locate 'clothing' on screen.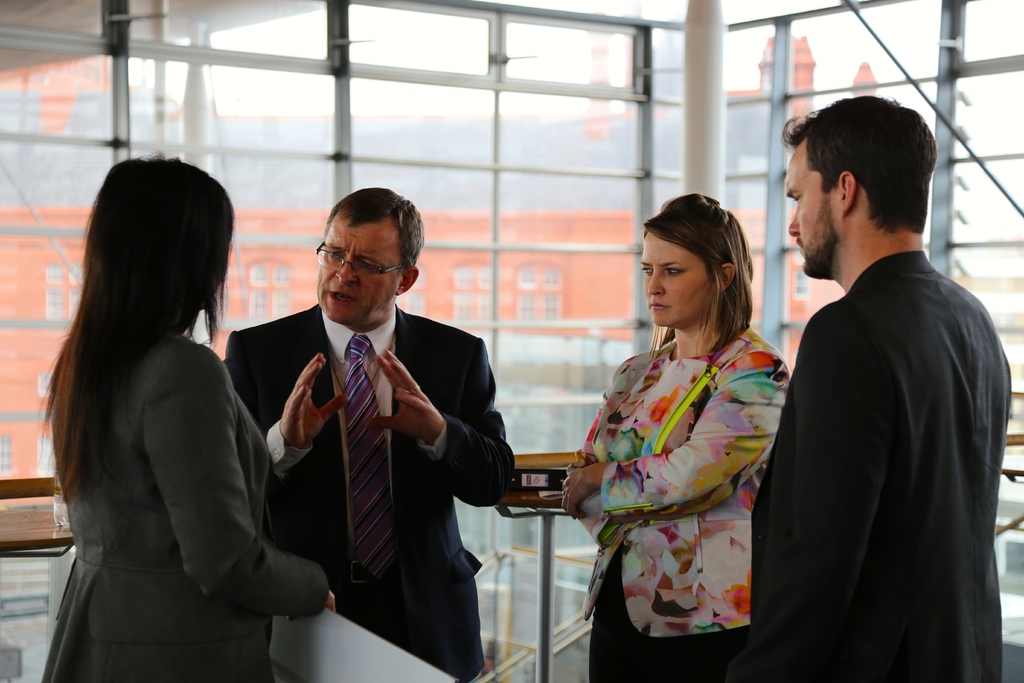
On screen at x1=225, y1=306, x2=515, y2=682.
